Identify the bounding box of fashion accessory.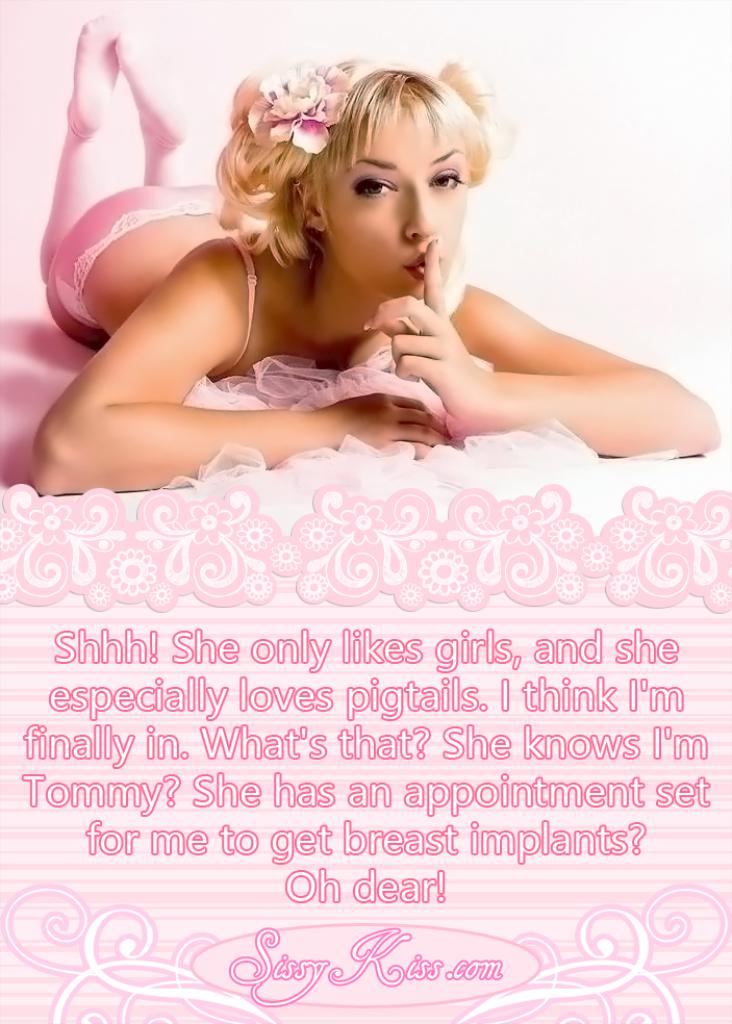
(233, 57, 352, 157).
